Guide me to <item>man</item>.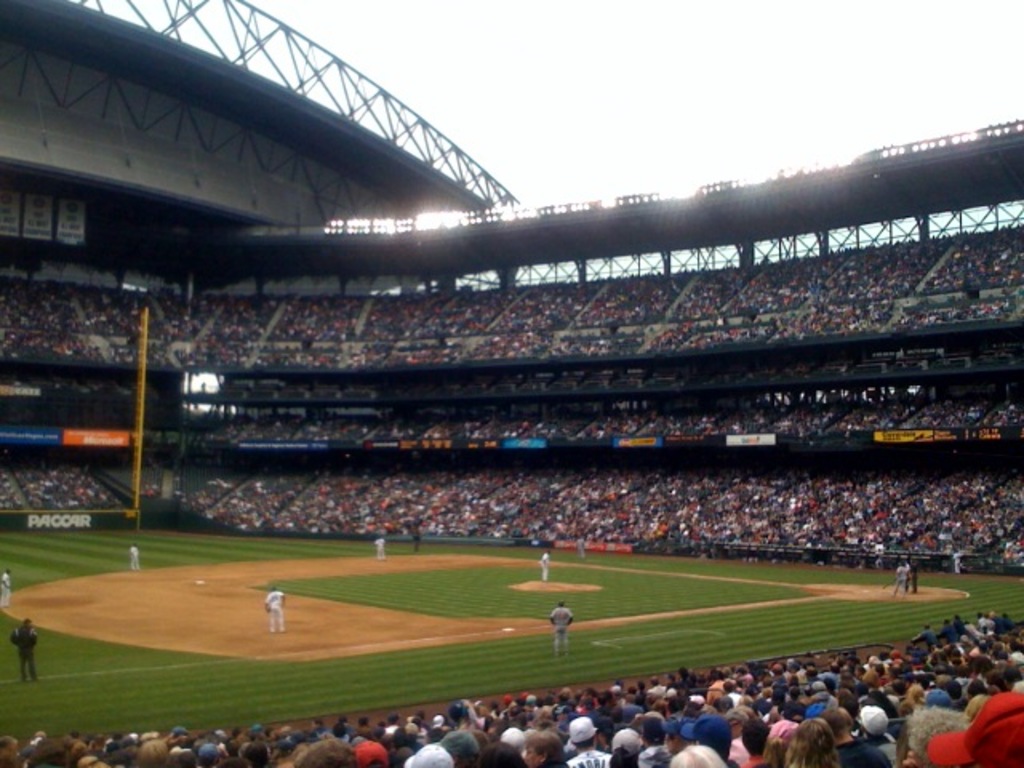
Guidance: [left=373, top=536, right=392, bottom=563].
